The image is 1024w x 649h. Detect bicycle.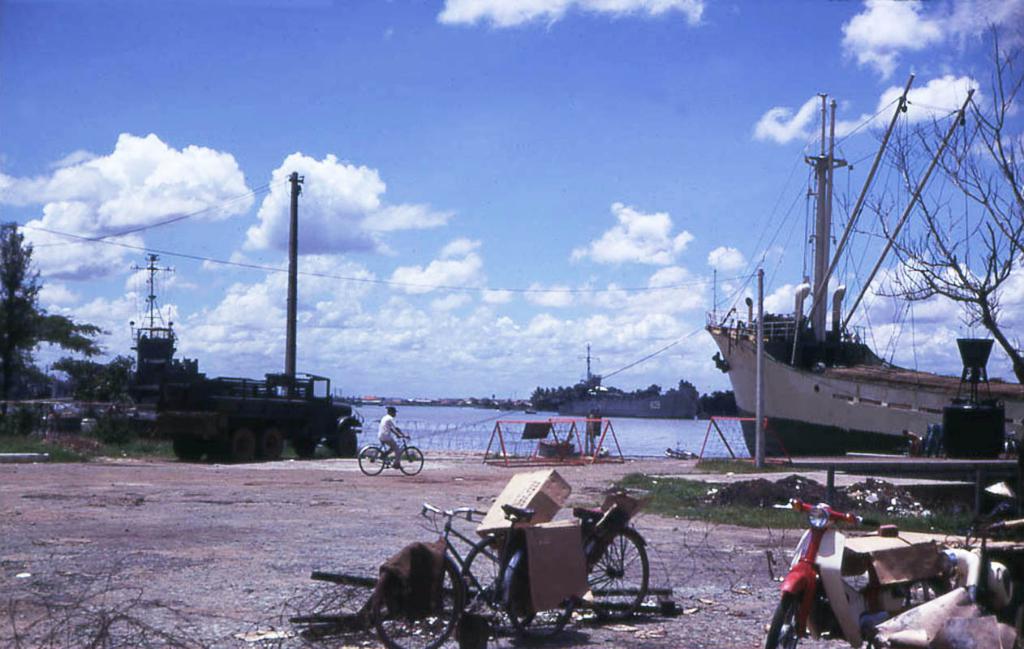
Detection: (left=369, top=499, right=575, bottom=648).
